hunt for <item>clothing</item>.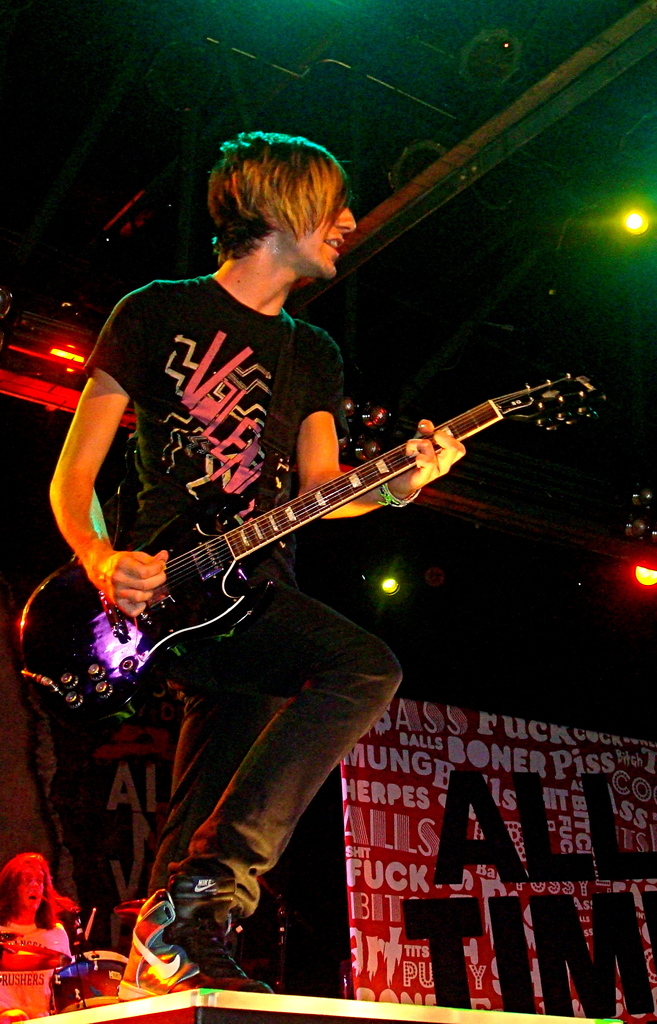
Hunted down at [left=75, top=229, right=507, bottom=906].
